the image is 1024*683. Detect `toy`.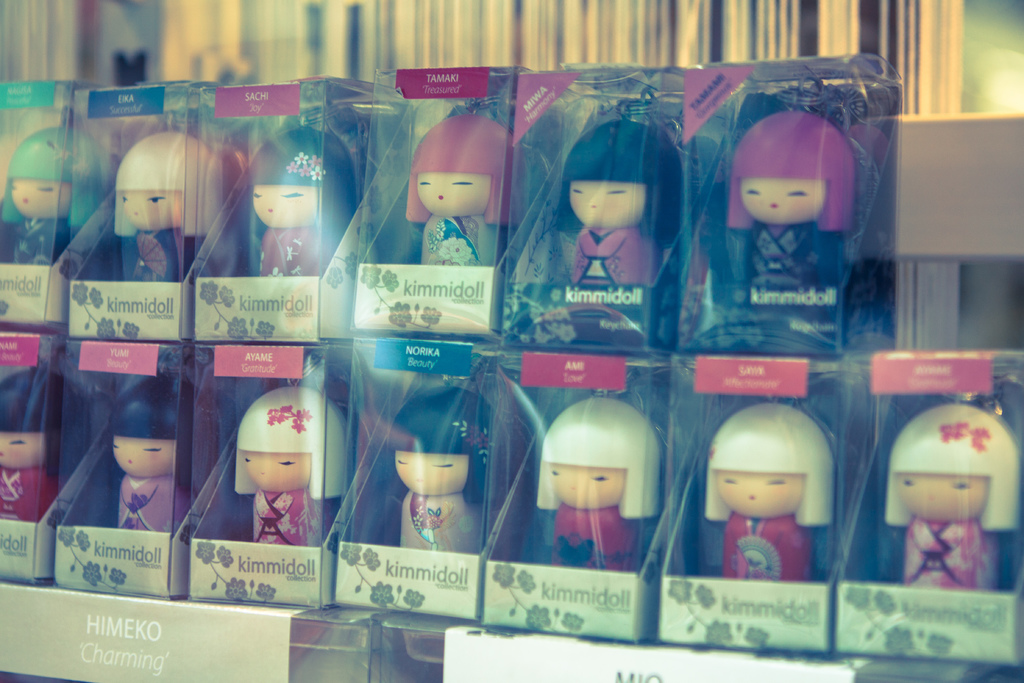
Detection: [244, 124, 358, 270].
